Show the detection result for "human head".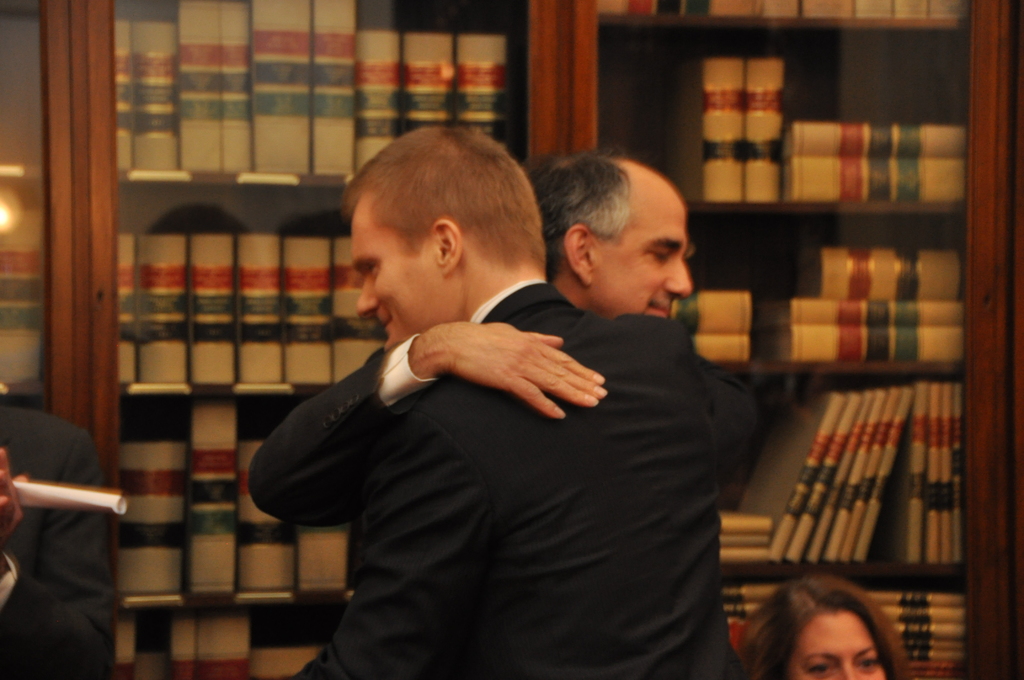
531 151 713 317.
